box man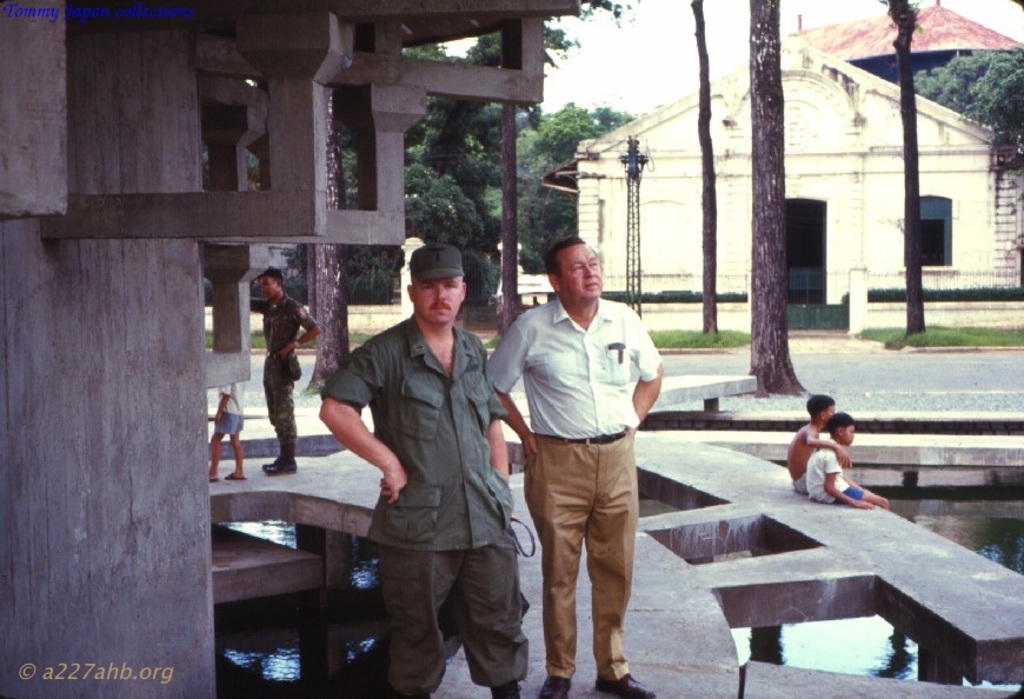
region(485, 234, 665, 698)
